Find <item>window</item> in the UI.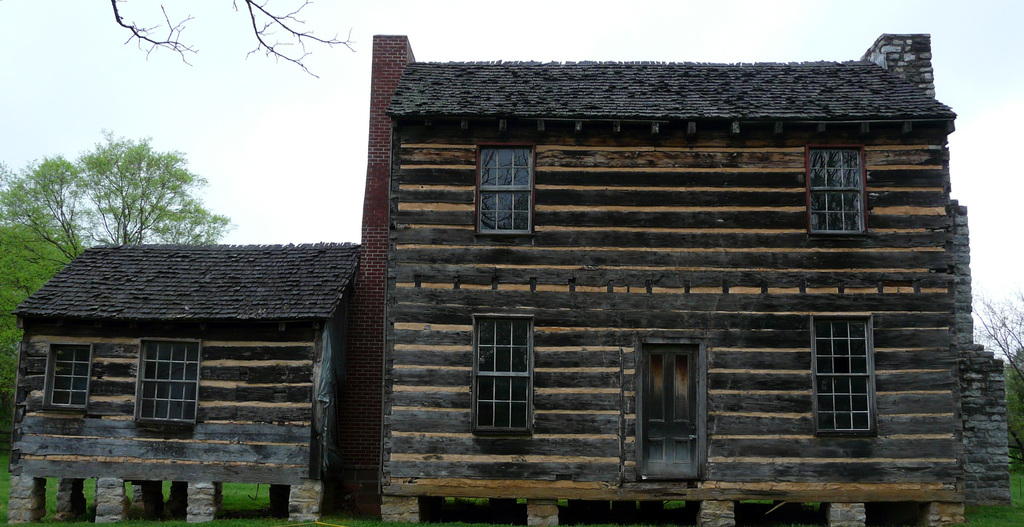
UI element at locate(138, 339, 204, 428).
